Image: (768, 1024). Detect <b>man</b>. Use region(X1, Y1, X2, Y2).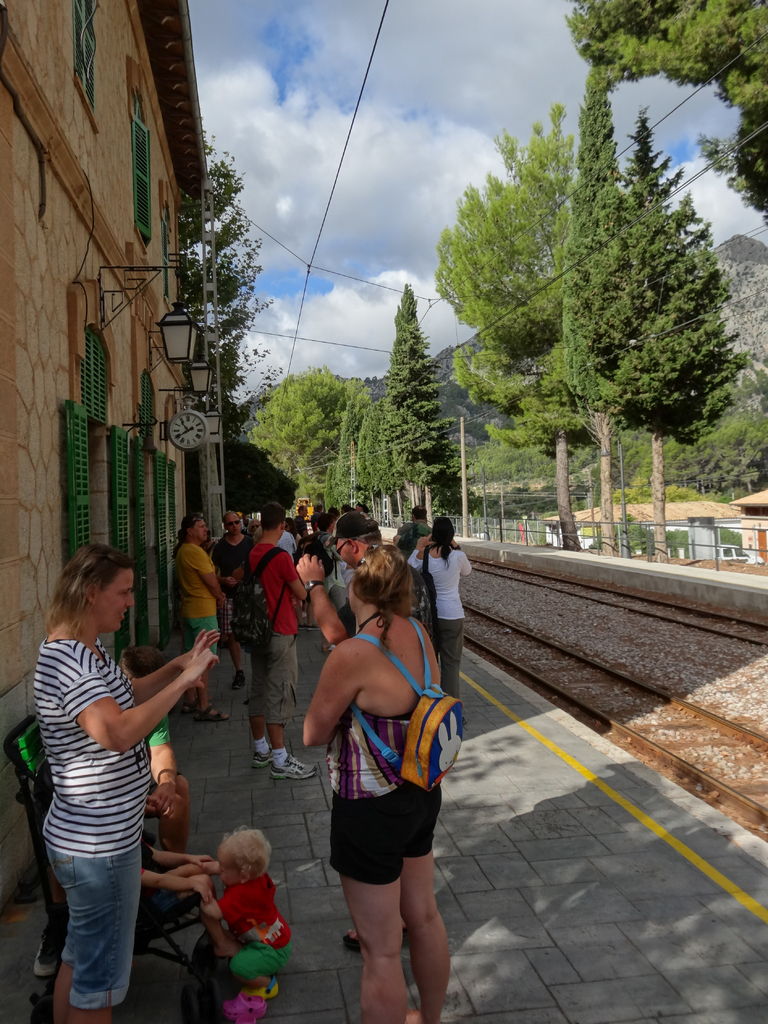
region(294, 511, 430, 646).
